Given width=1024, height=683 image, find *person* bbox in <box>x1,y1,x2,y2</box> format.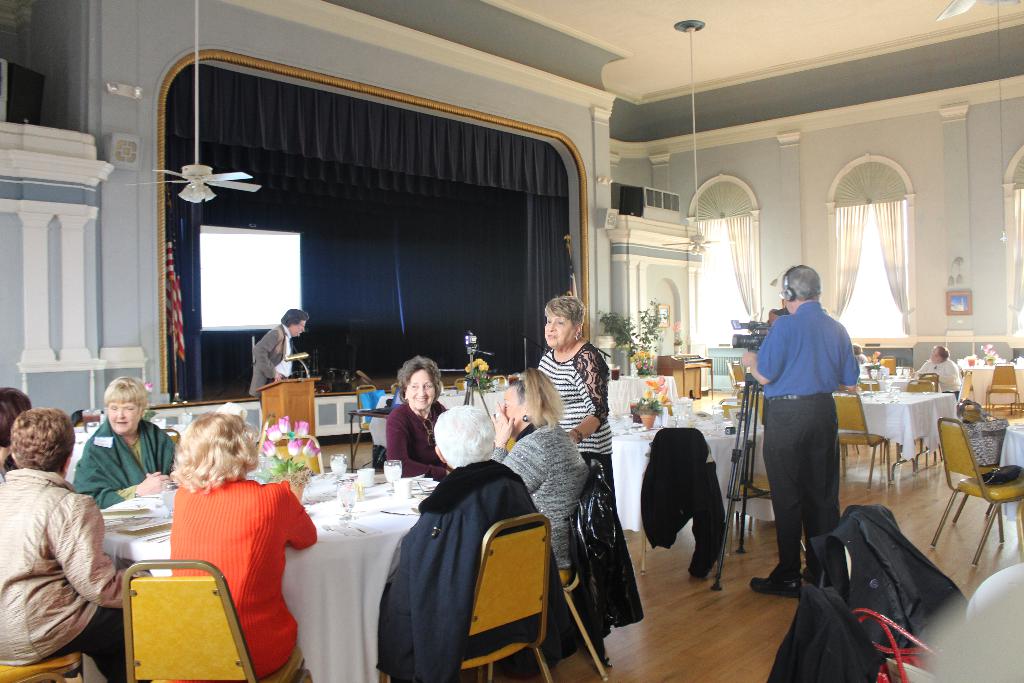
<box>533,295,647,643</box>.
